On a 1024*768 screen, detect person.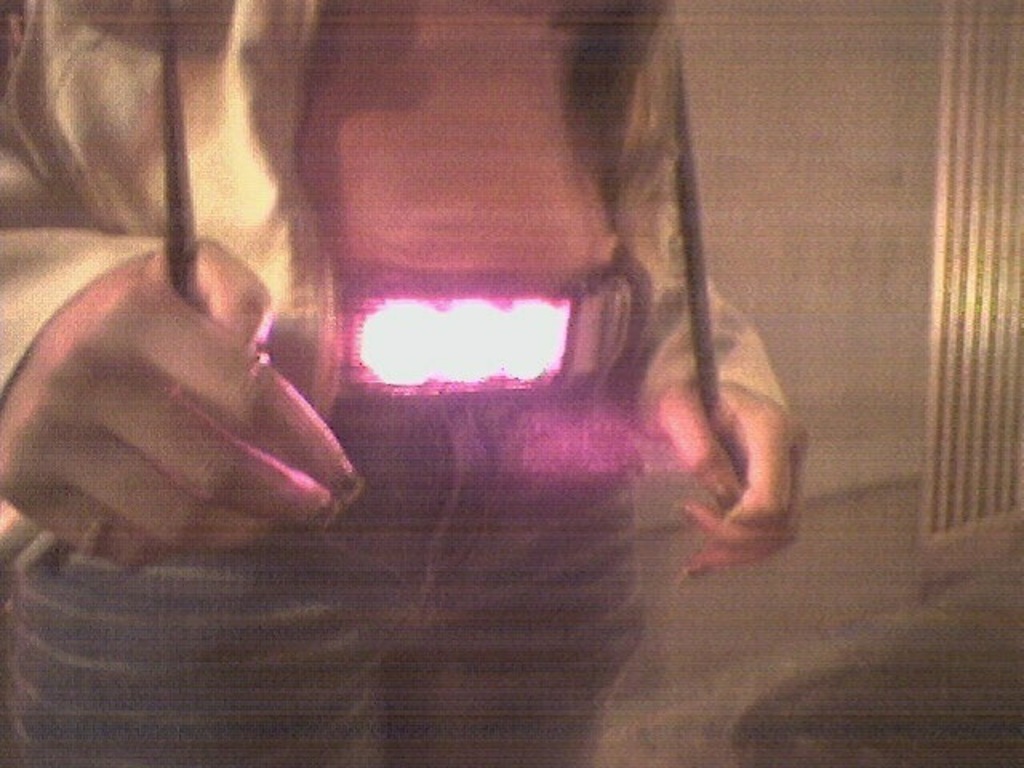
l=0, t=0, r=813, b=766.
